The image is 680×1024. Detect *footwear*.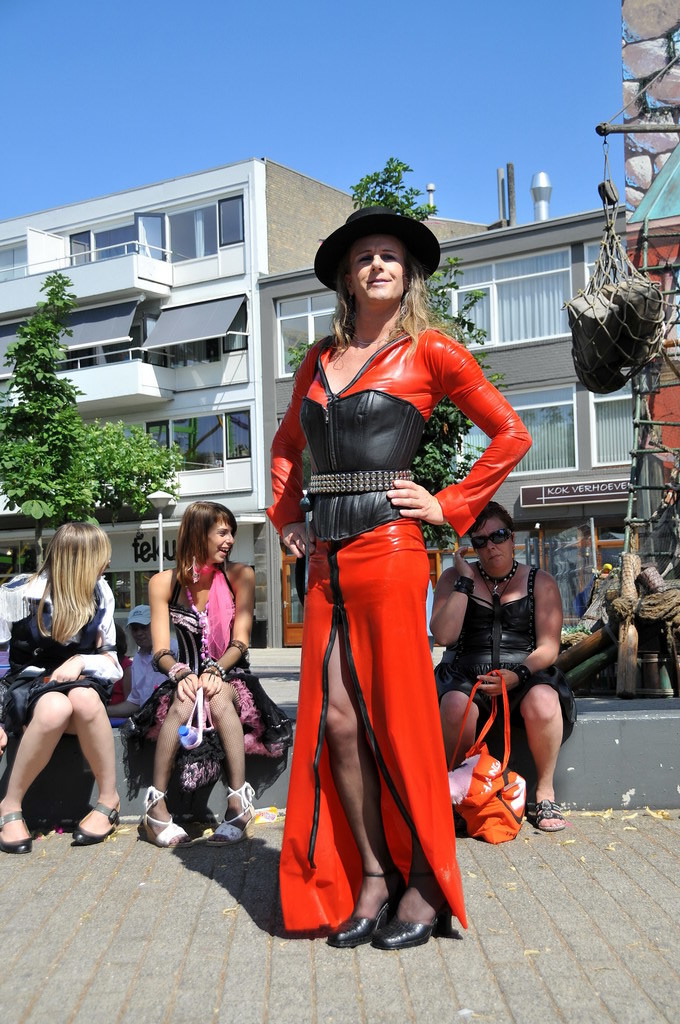
Detection: [x1=0, y1=799, x2=35, y2=854].
